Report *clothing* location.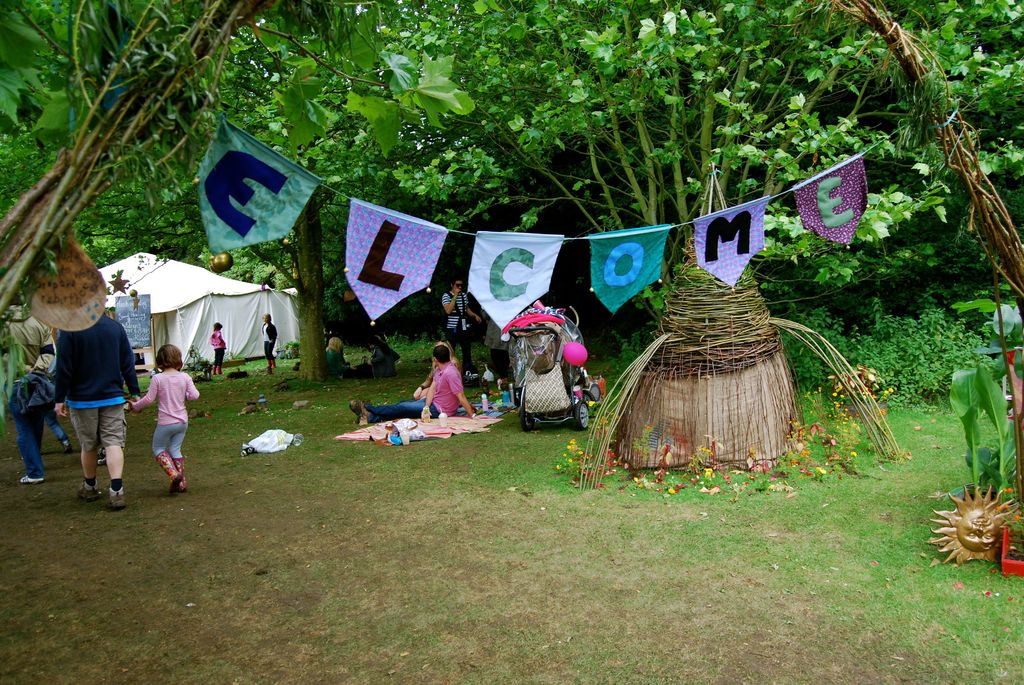
Report: select_region(209, 320, 227, 368).
